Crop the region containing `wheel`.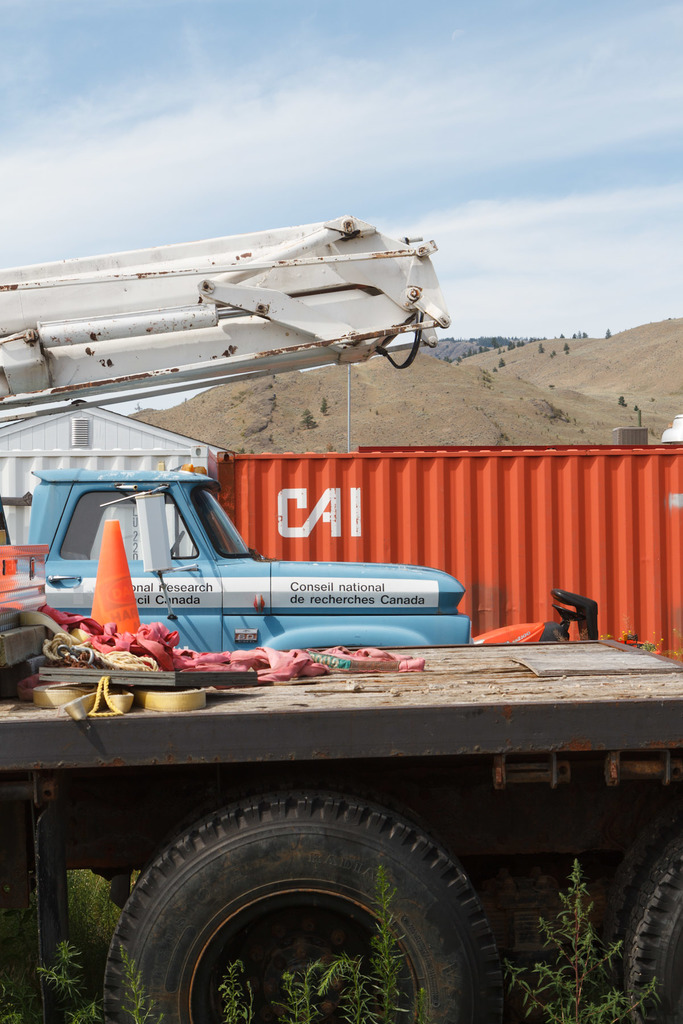
Crop region: (102,792,513,1023).
